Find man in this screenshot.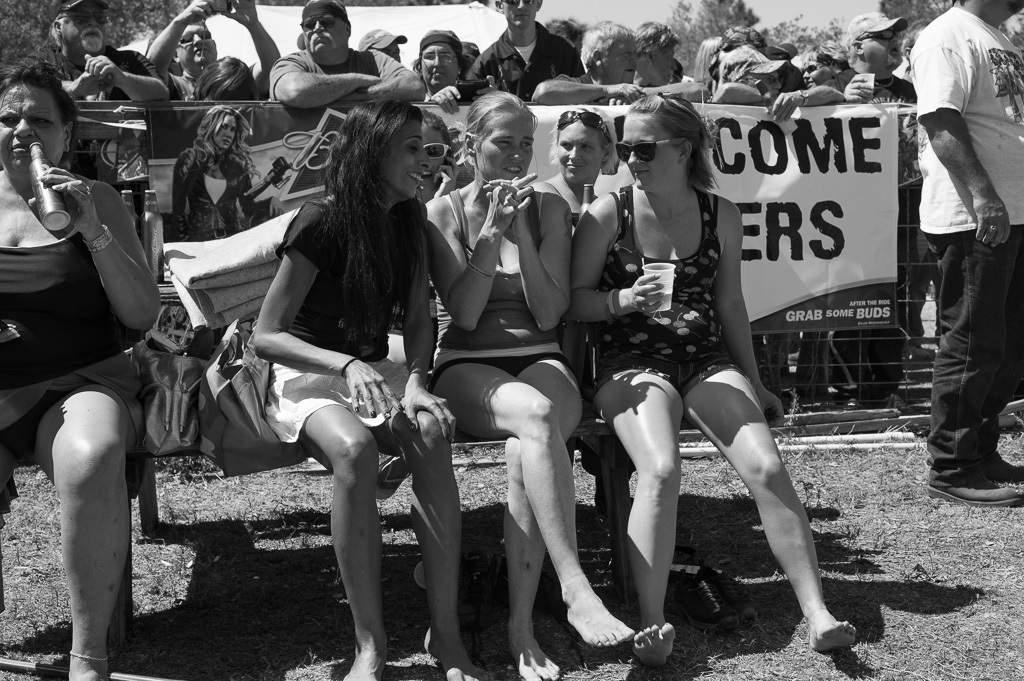
The bounding box for man is locate(891, 11, 1017, 483).
